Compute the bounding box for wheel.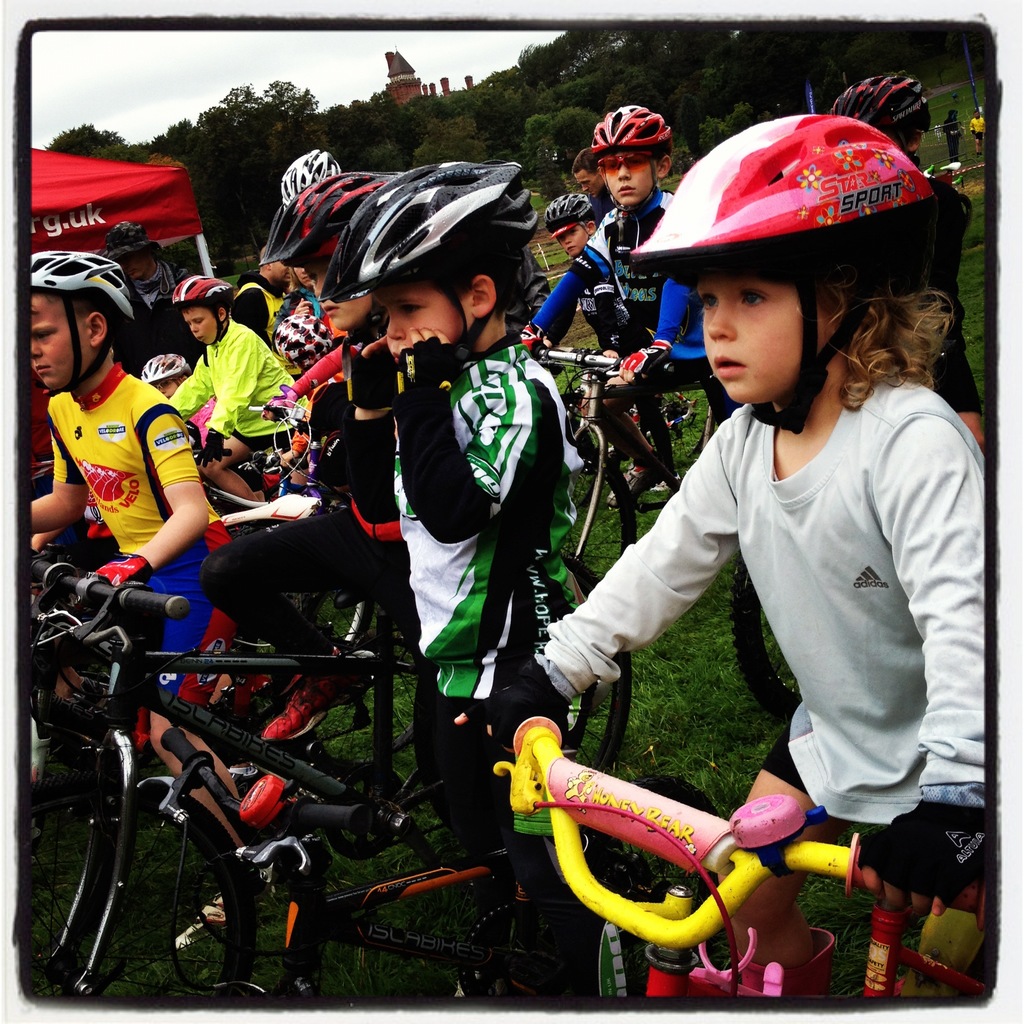
(559, 528, 630, 769).
